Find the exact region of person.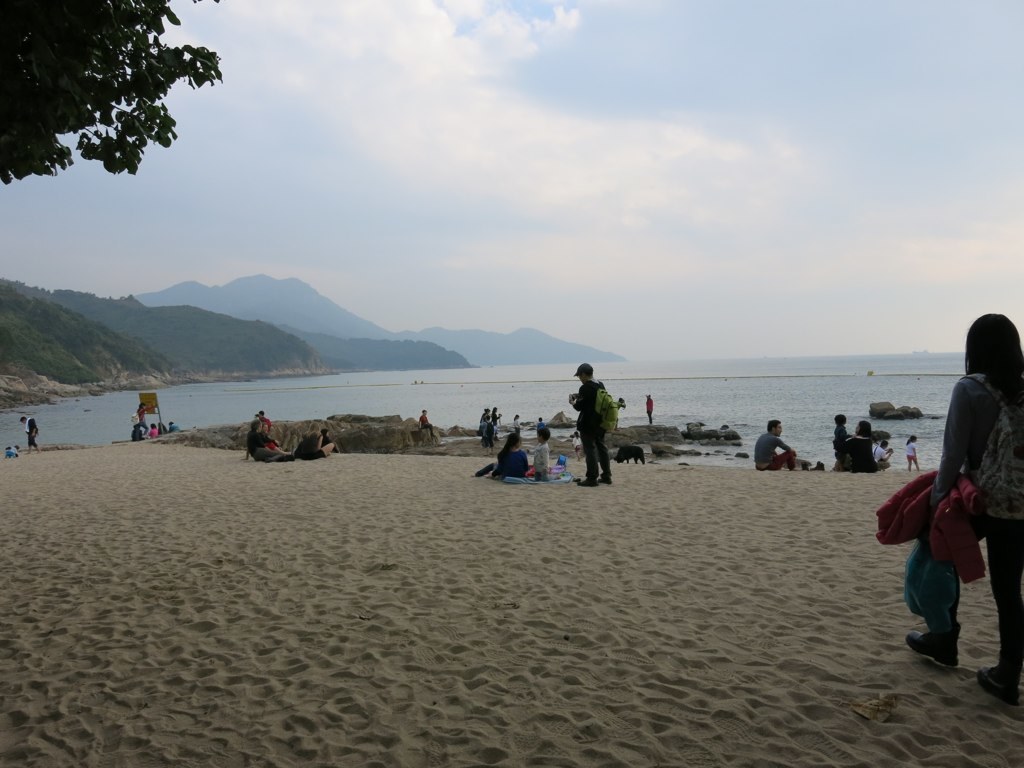
Exact region: bbox(482, 425, 495, 448).
